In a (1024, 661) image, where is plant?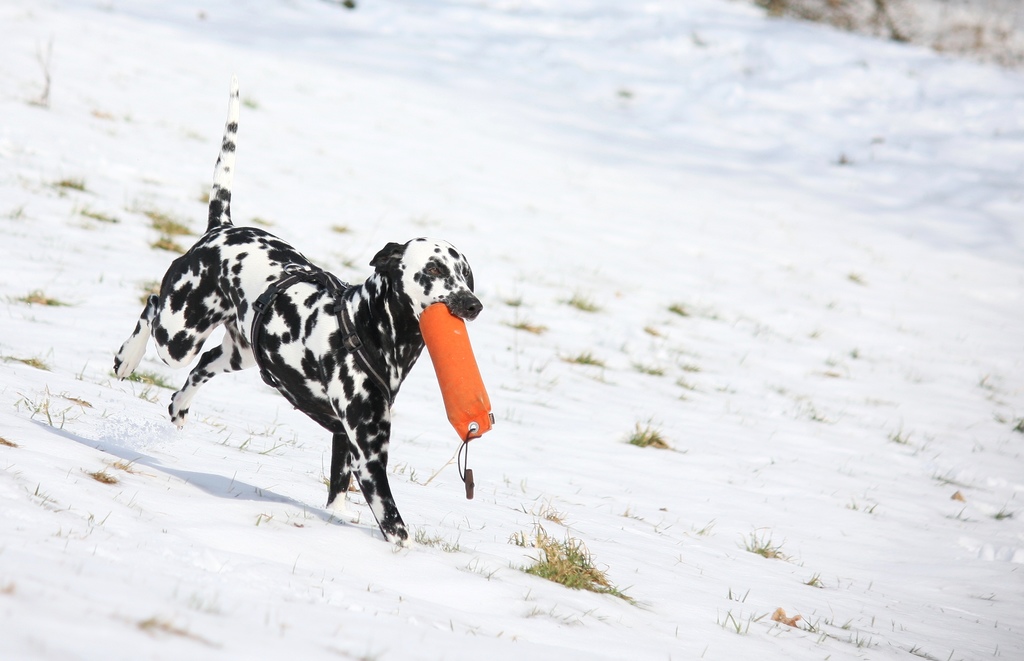
bbox=(22, 285, 68, 307).
